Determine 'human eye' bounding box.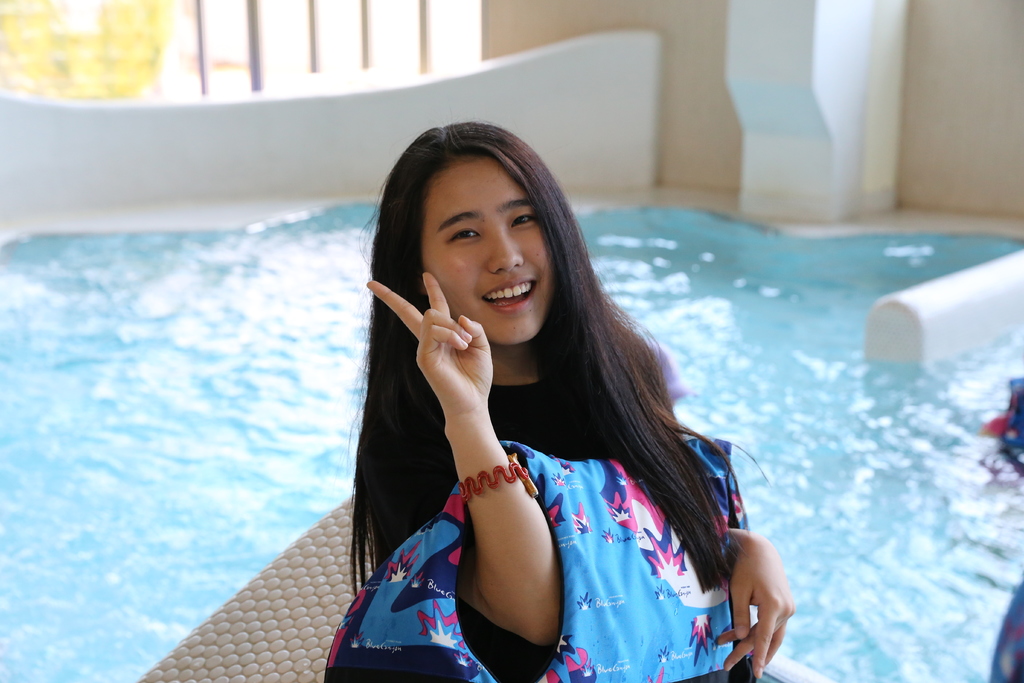
Determined: left=445, top=226, right=486, bottom=247.
